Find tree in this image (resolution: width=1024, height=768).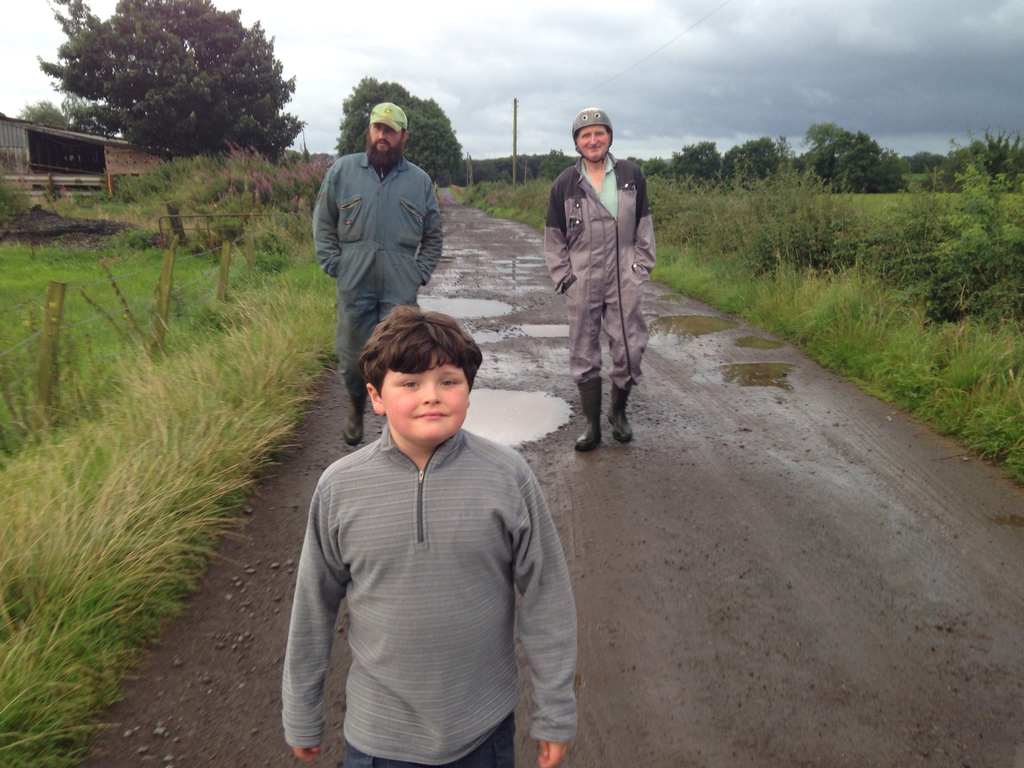
{"x1": 644, "y1": 150, "x2": 673, "y2": 182}.
